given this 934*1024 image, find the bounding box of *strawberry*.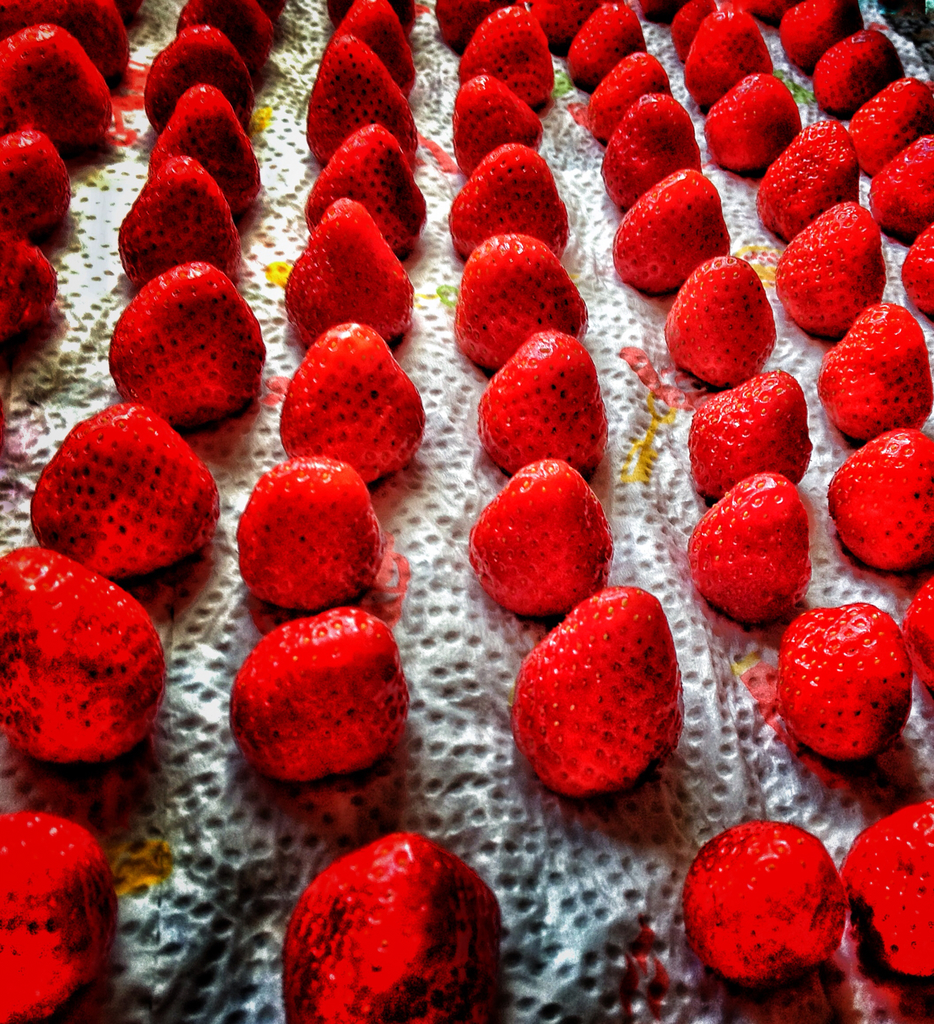
region(175, 0, 277, 72).
